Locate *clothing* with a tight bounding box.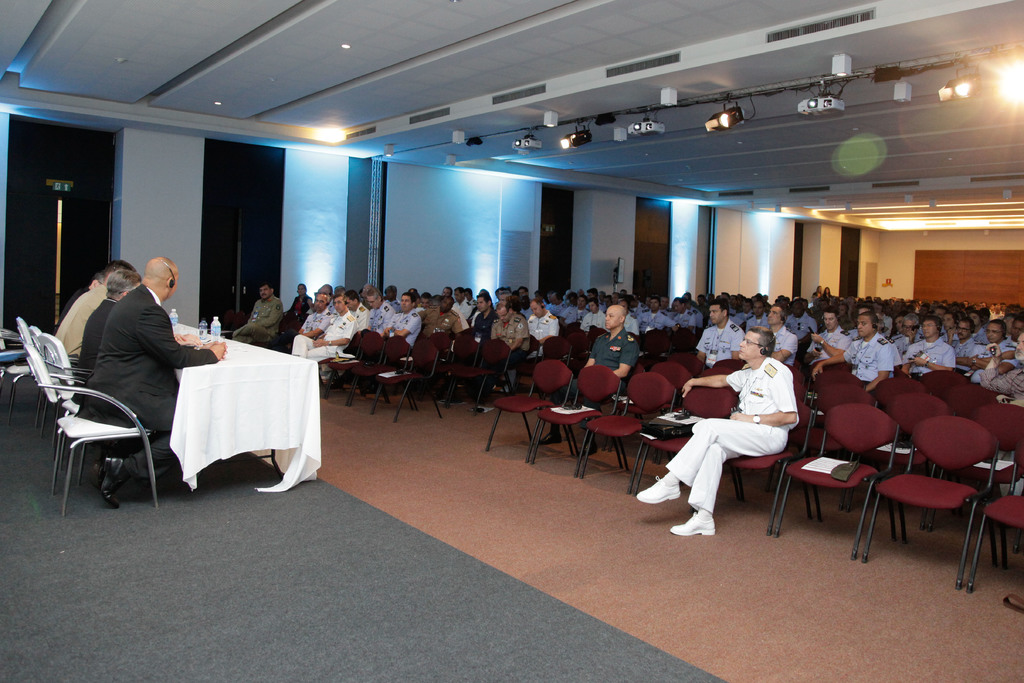
<bbox>52, 286, 90, 329</bbox>.
